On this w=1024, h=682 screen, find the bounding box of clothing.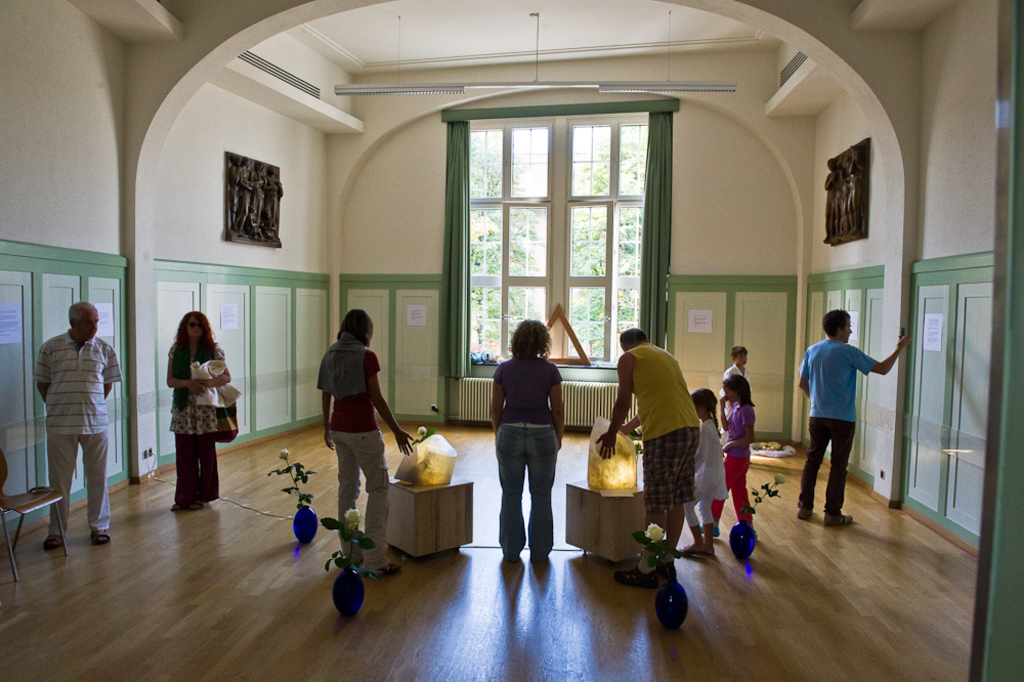
Bounding box: {"x1": 166, "y1": 345, "x2": 239, "y2": 506}.
